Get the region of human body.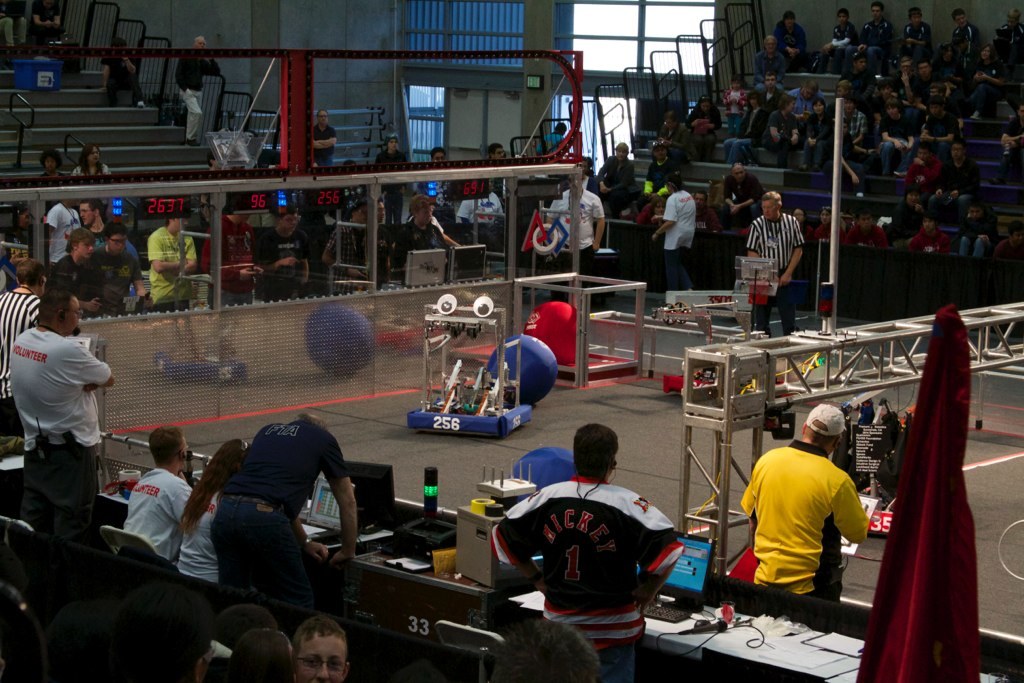
select_region(197, 603, 297, 682).
